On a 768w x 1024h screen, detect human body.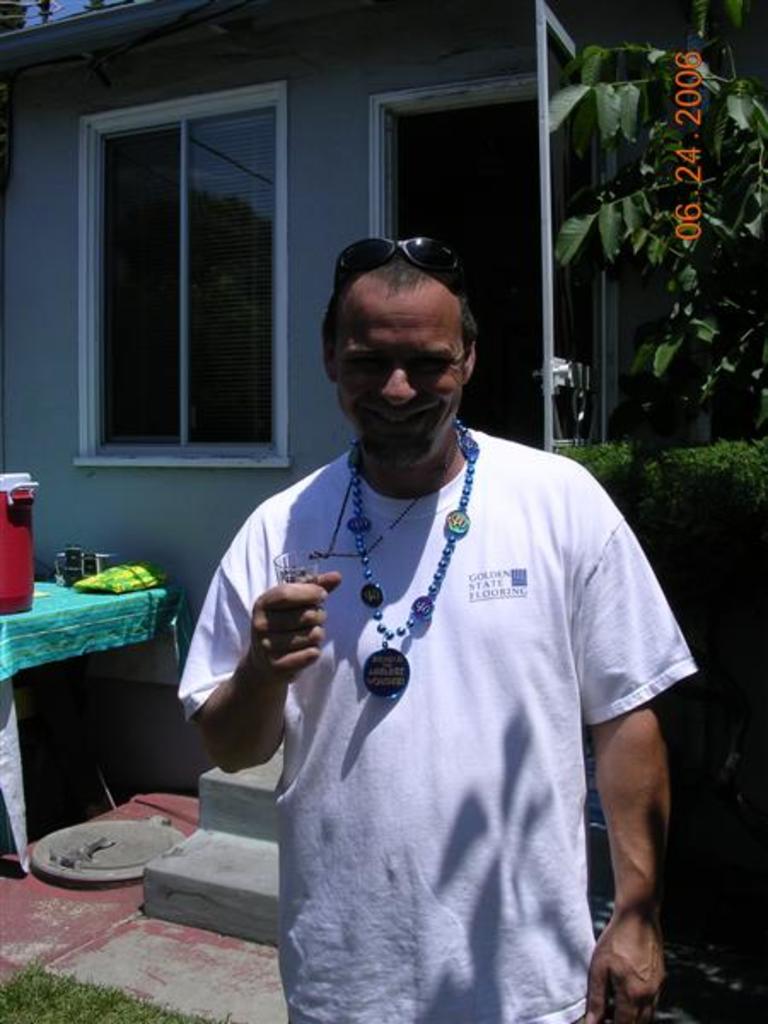
l=189, t=253, r=689, b=1023.
